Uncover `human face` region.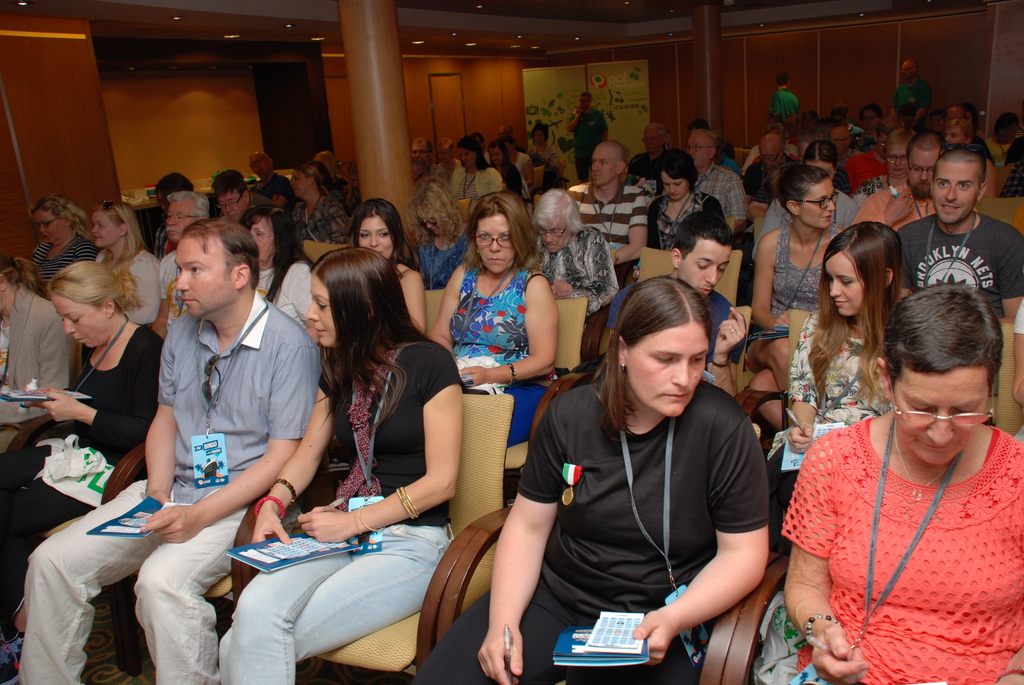
Uncovered: (left=831, top=129, right=844, bottom=154).
